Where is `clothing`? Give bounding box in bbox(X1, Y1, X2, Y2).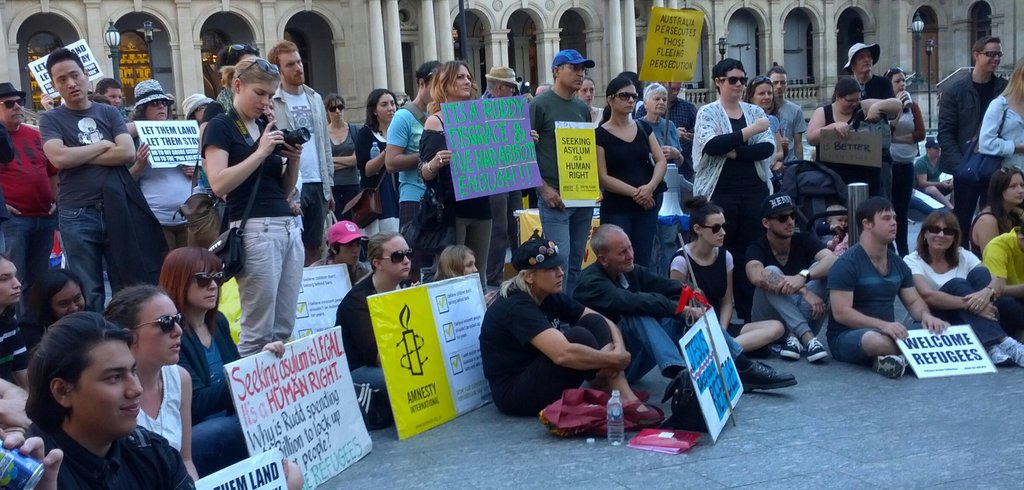
bbox(735, 232, 825, 339).
